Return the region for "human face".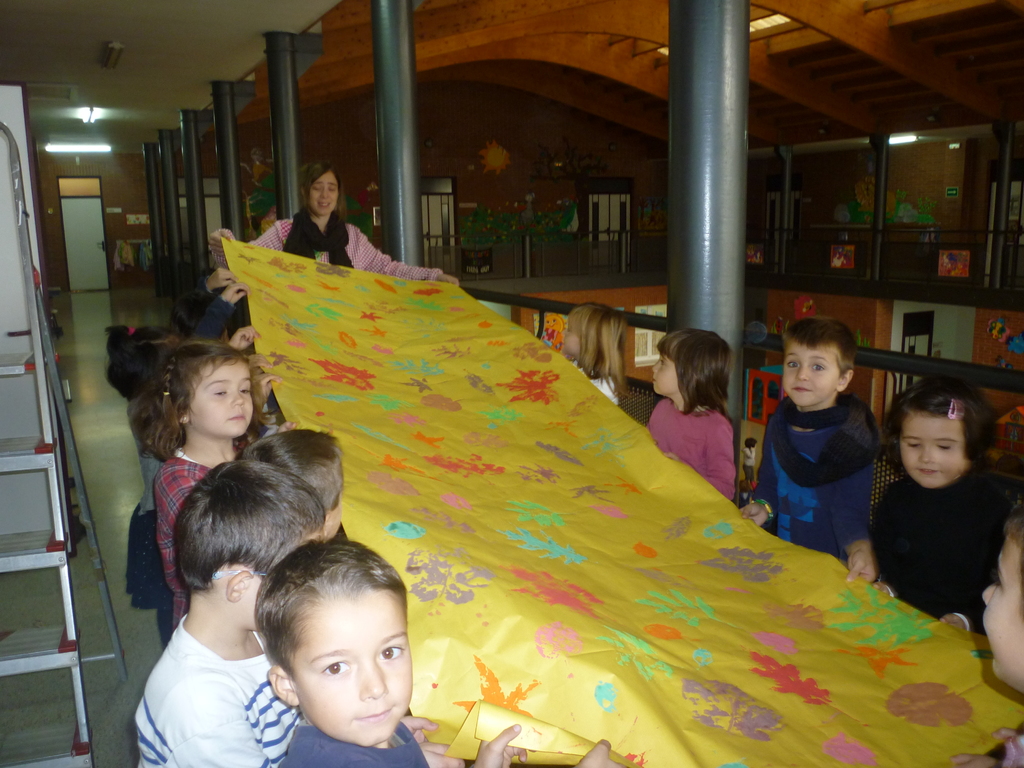
<bbox>561, 327, 580, 355</bbox>.
